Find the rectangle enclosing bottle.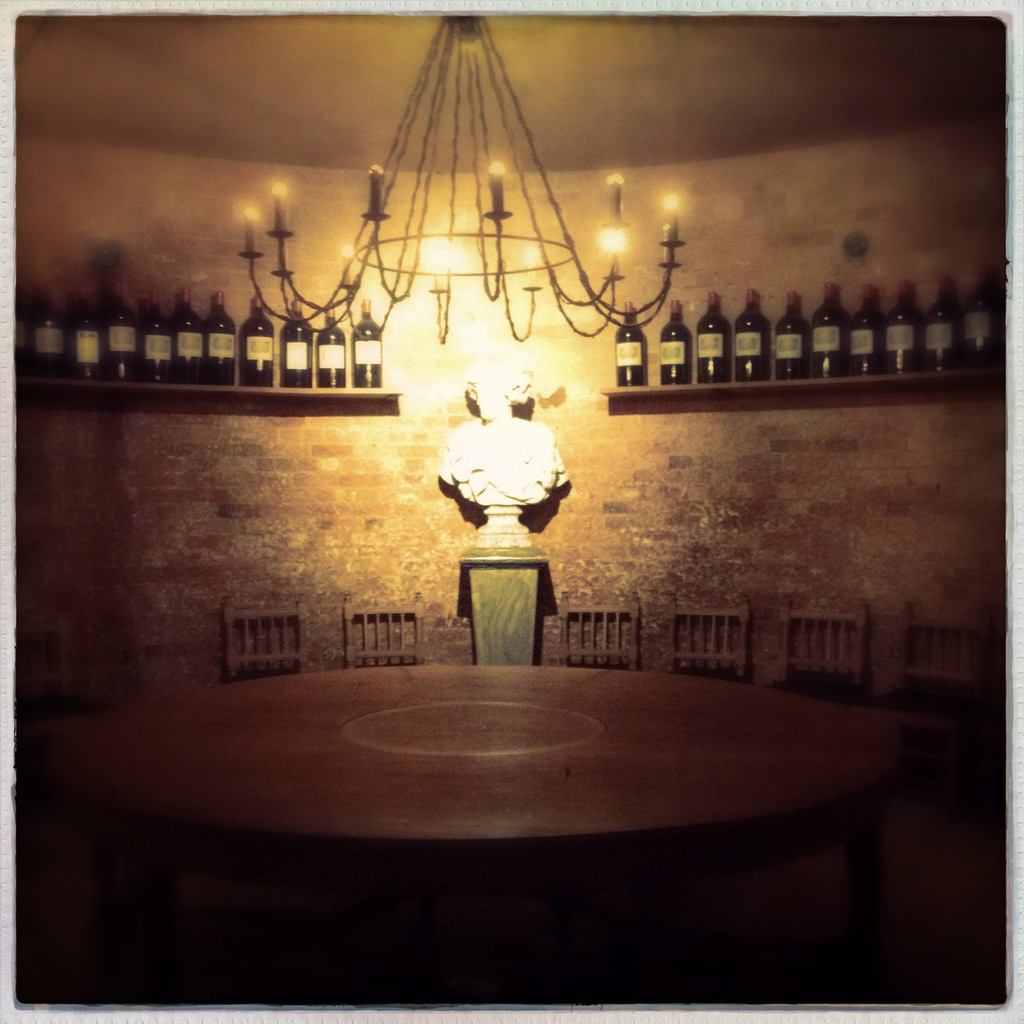
[x1=349, y1=298, x2=382, y2=387].
